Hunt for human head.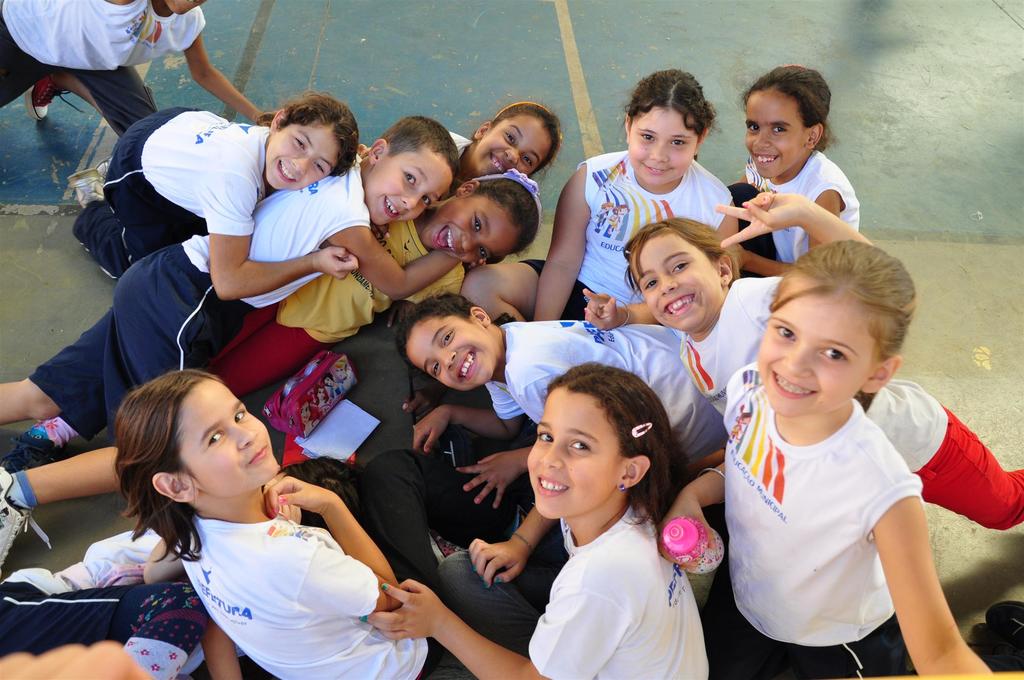
Hunted down at bbox=(472, 107, 556, 169).
